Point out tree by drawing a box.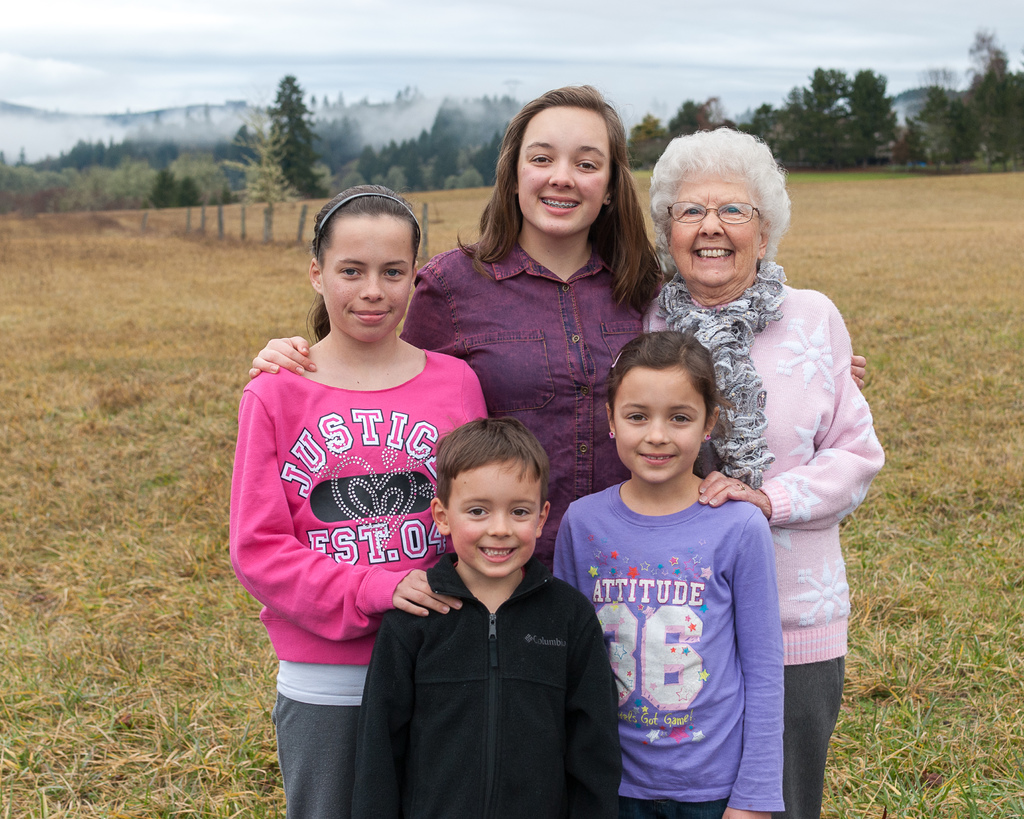
Rect(267, 71, 334, 203).
